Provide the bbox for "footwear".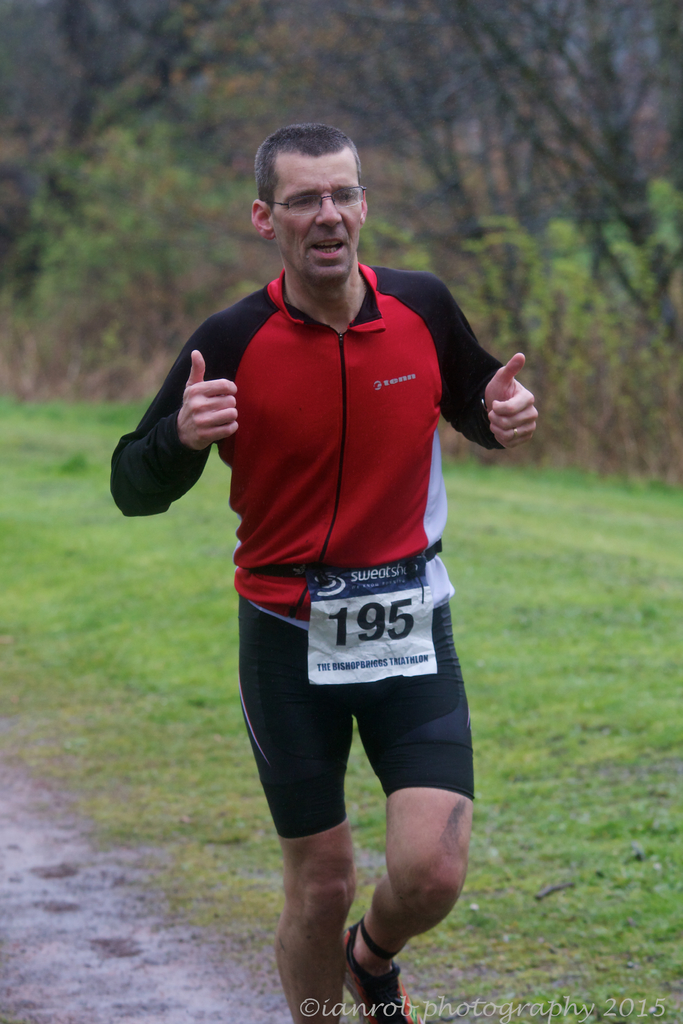
left=334, top=921, right=412, bottom=1011.
